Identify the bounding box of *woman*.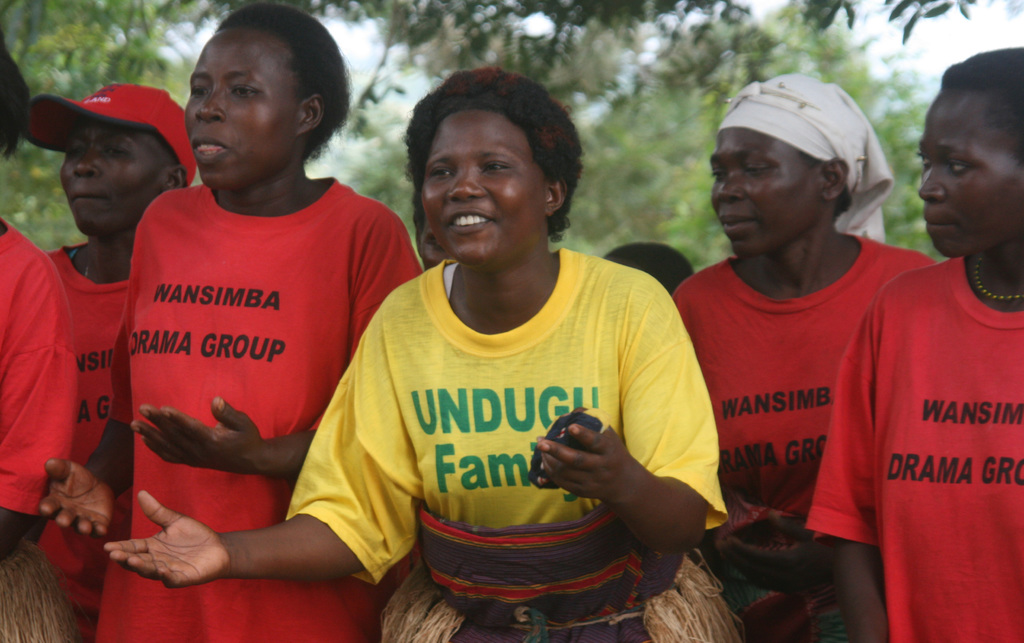
x1=272, y1=83, x2=726, y2=621.
